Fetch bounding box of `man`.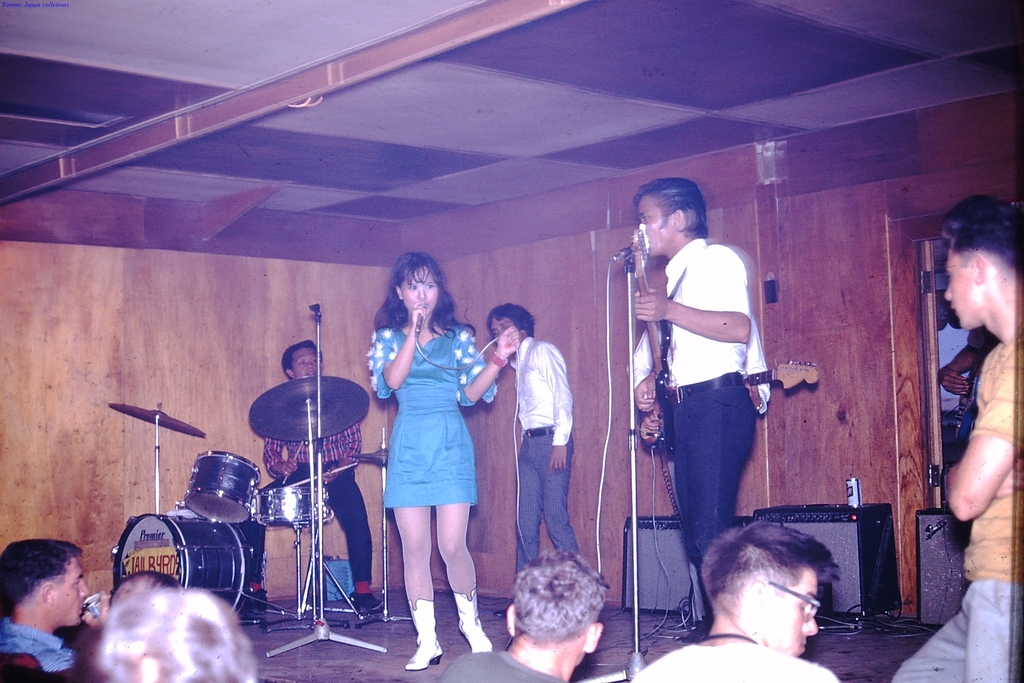
Bbox: box(485, 304, 584, 620).
